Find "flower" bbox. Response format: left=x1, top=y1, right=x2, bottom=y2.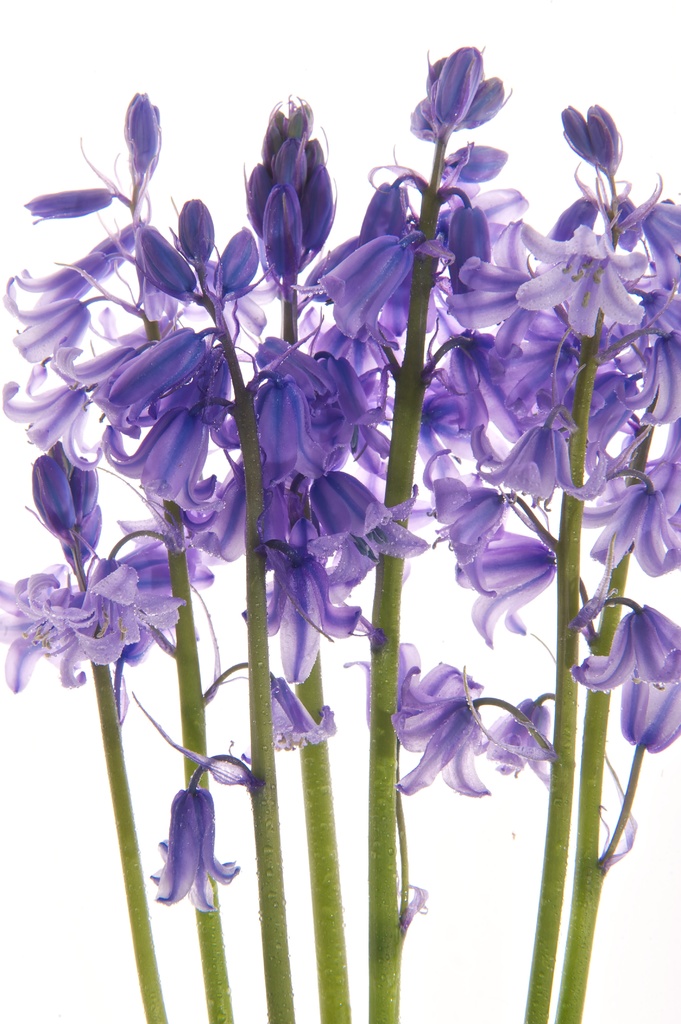
left=145, top=783, right=238, bottom=917.
